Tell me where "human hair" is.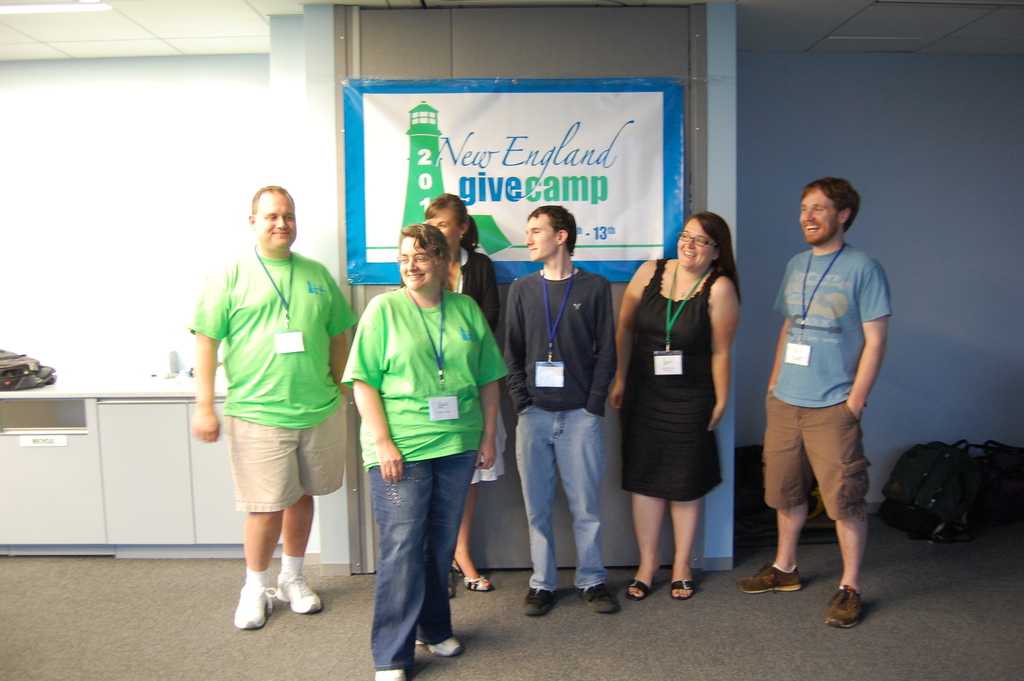
"human hair" is at [461,219,480,256].
